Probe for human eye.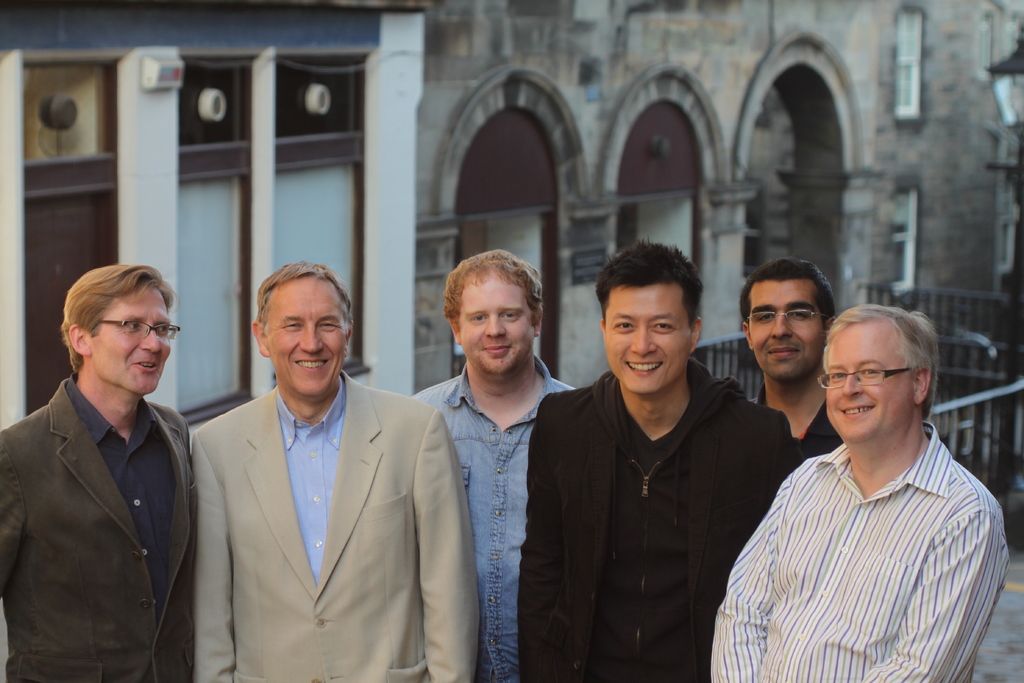
Probe result: [506, 313, 521, 320].
